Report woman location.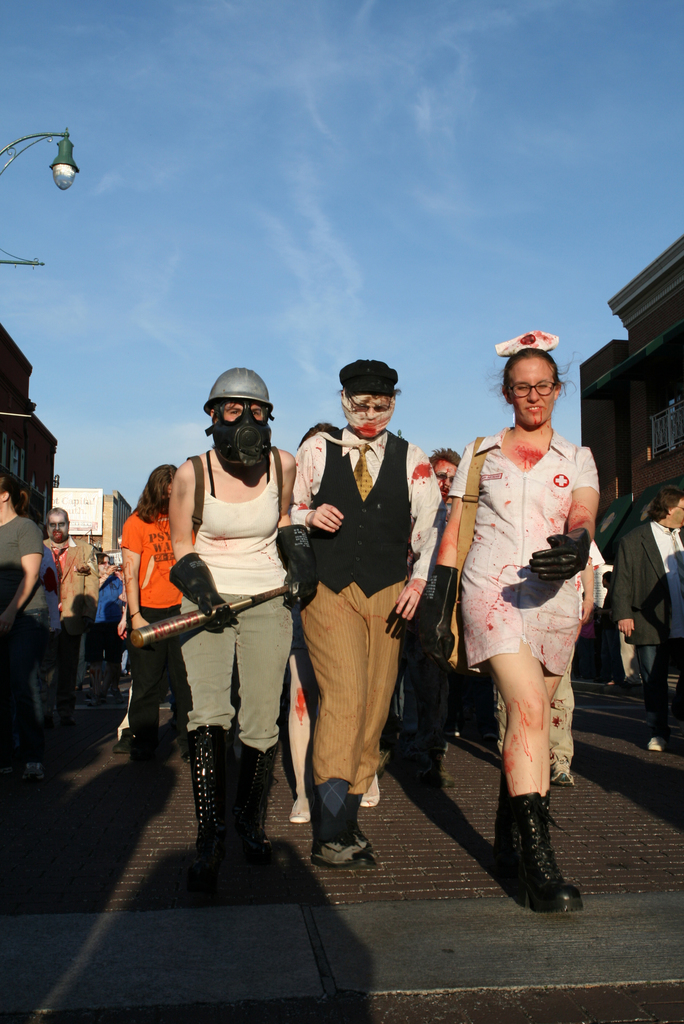
Report: 118, 450, 191, 762.
